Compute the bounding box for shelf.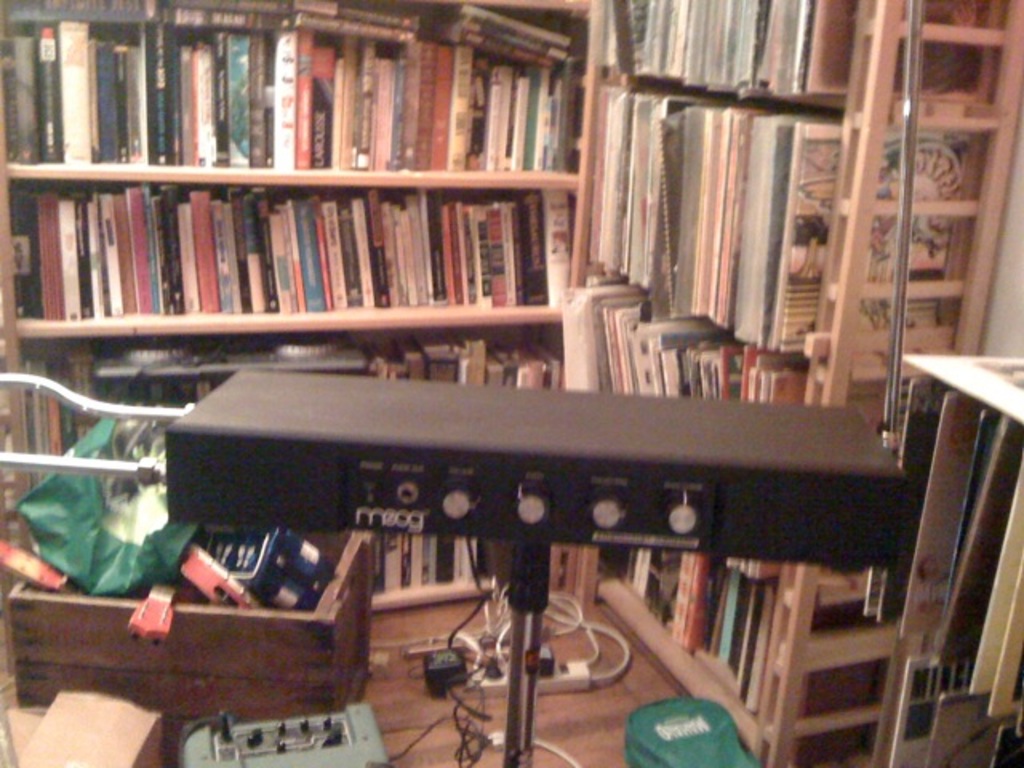
region(0, 339, 563, 610).
